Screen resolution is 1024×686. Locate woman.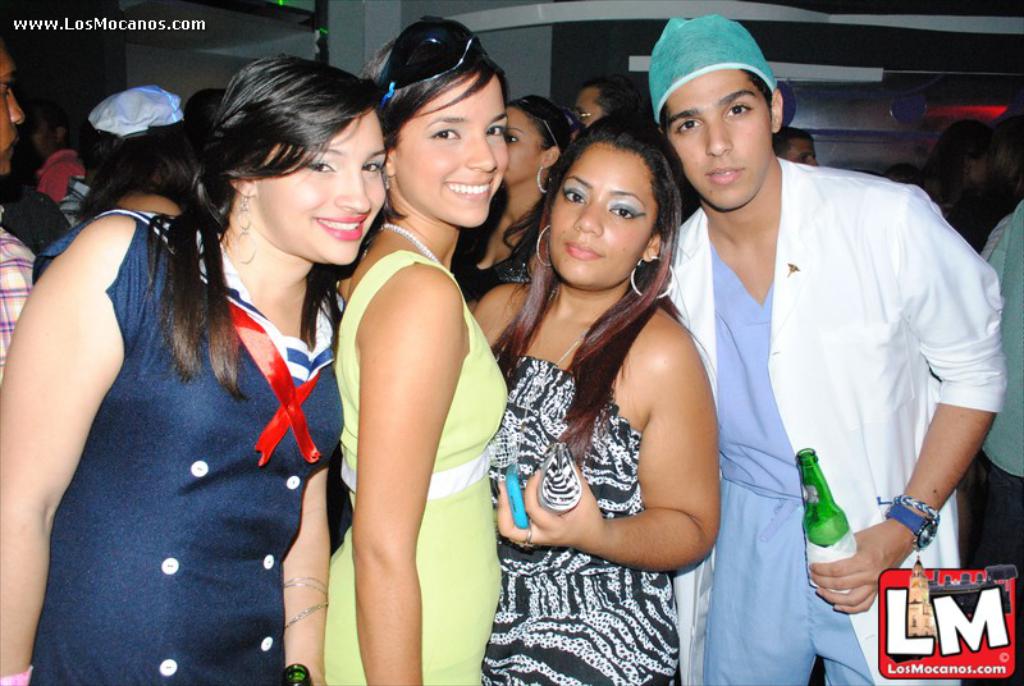
[left=0, top=56, right=390, bottom=685].
